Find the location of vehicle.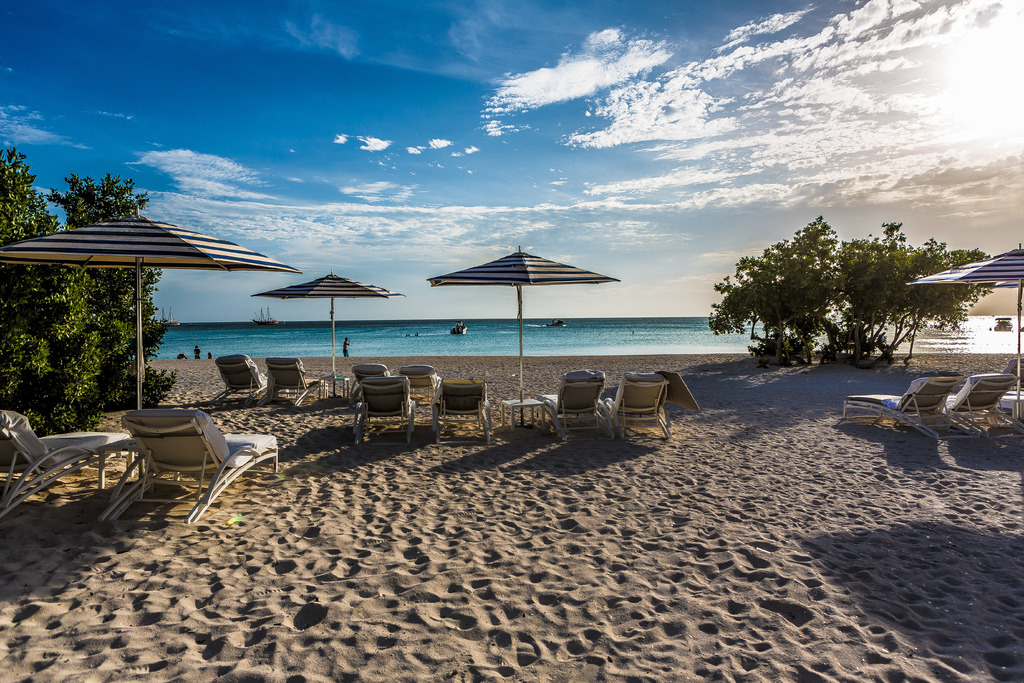
Location: left=252, top=302, right=285, bottom=325.
